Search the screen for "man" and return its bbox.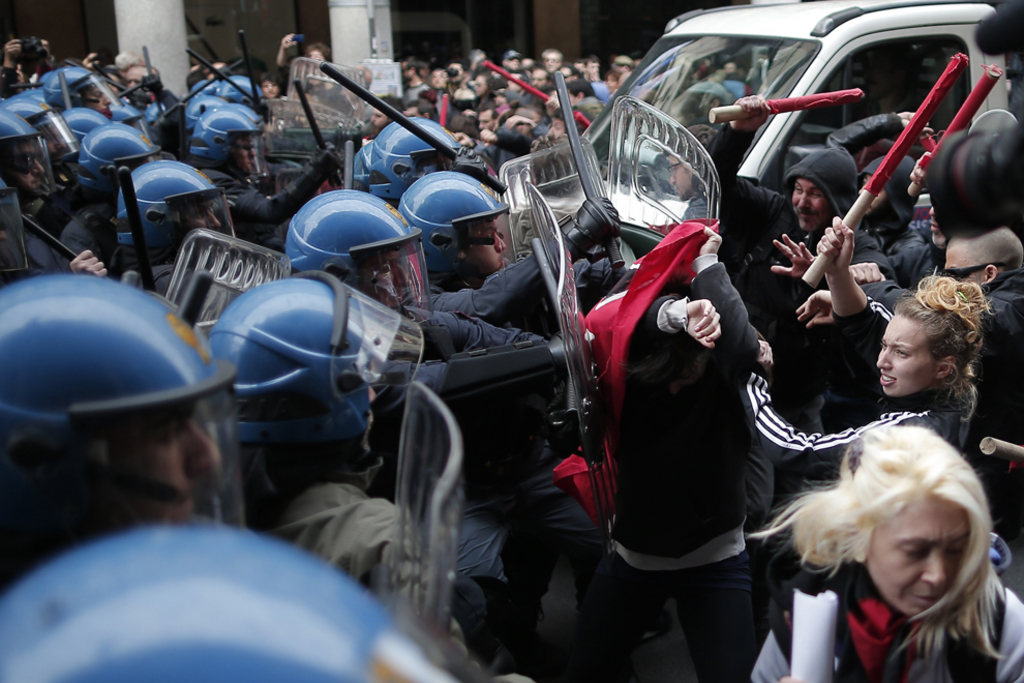
Found: (x1=694, y1=91, x2=877, y2=357).
